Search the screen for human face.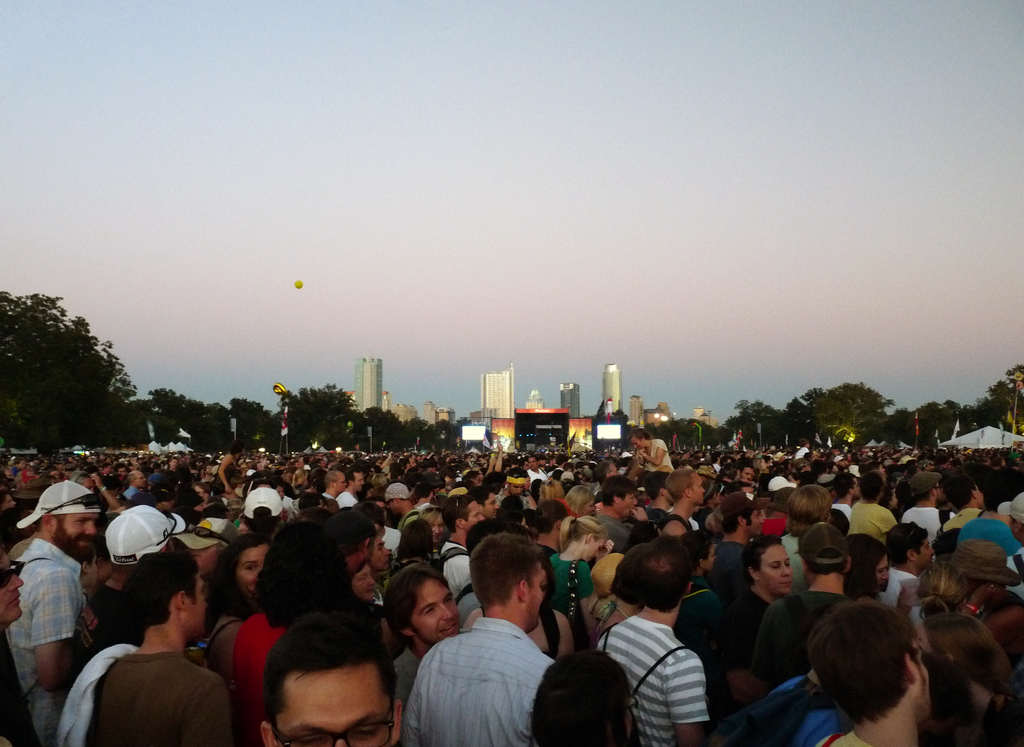
Found at [x1=527, y1=559, x2=549, y2=625].
